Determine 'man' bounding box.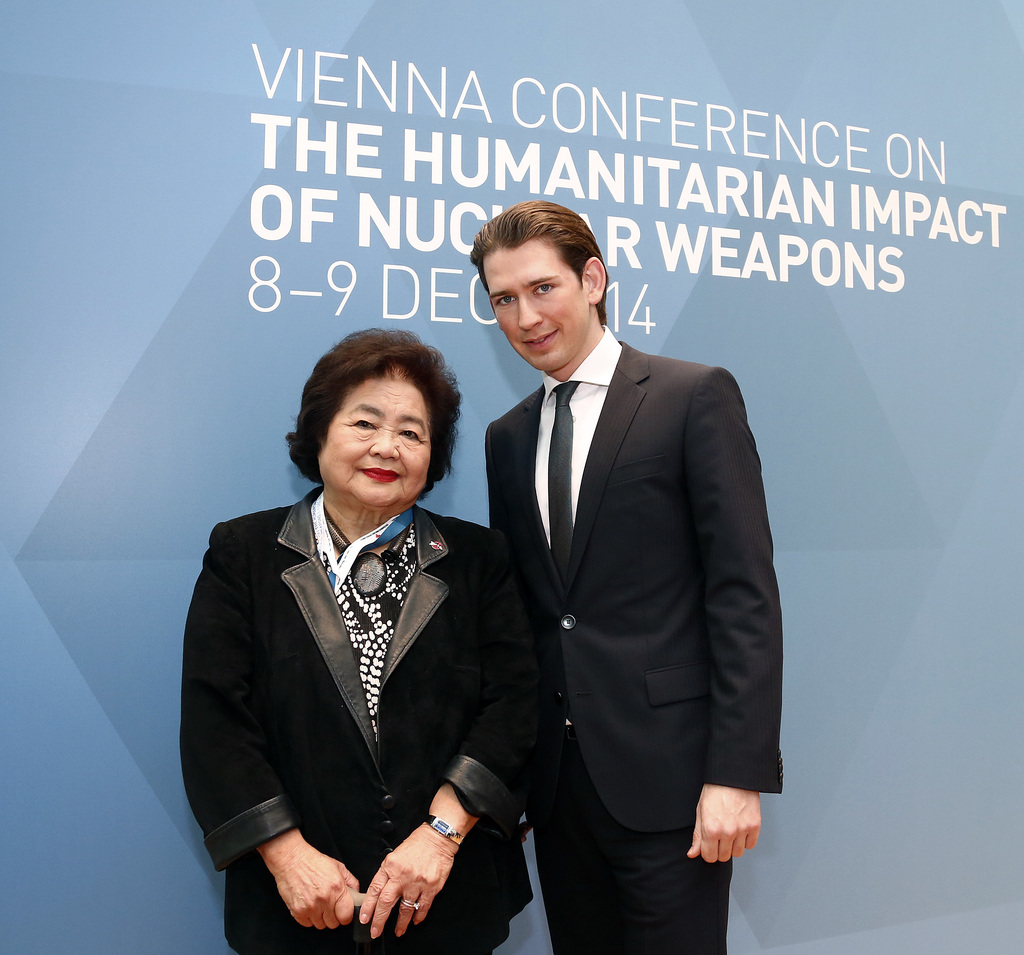
Determined: bbox(483, 197, 782, 954).
